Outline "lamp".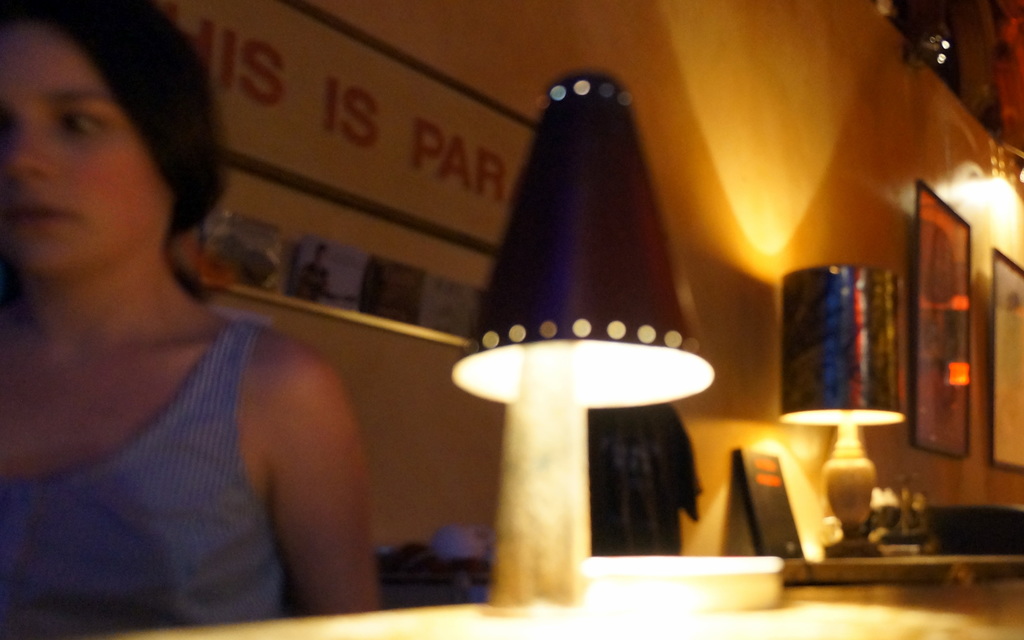
Outline: pyautogui.locateOnScreen(963, 147, 1023, 217).
